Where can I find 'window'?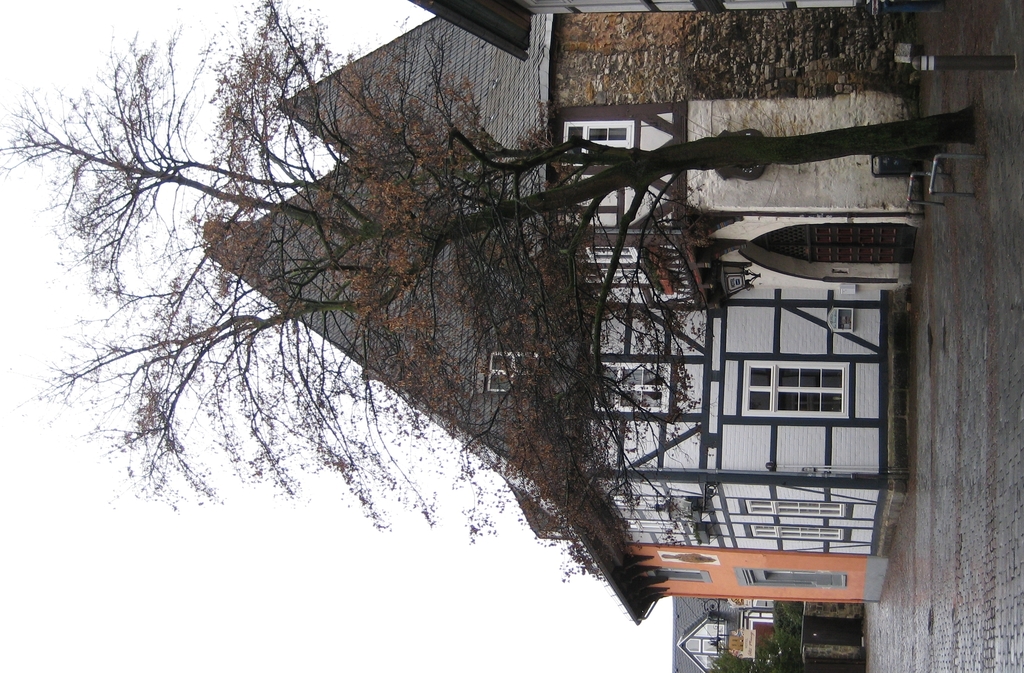
You can find it at [left=576, top=242, right=646, bottom=266].
